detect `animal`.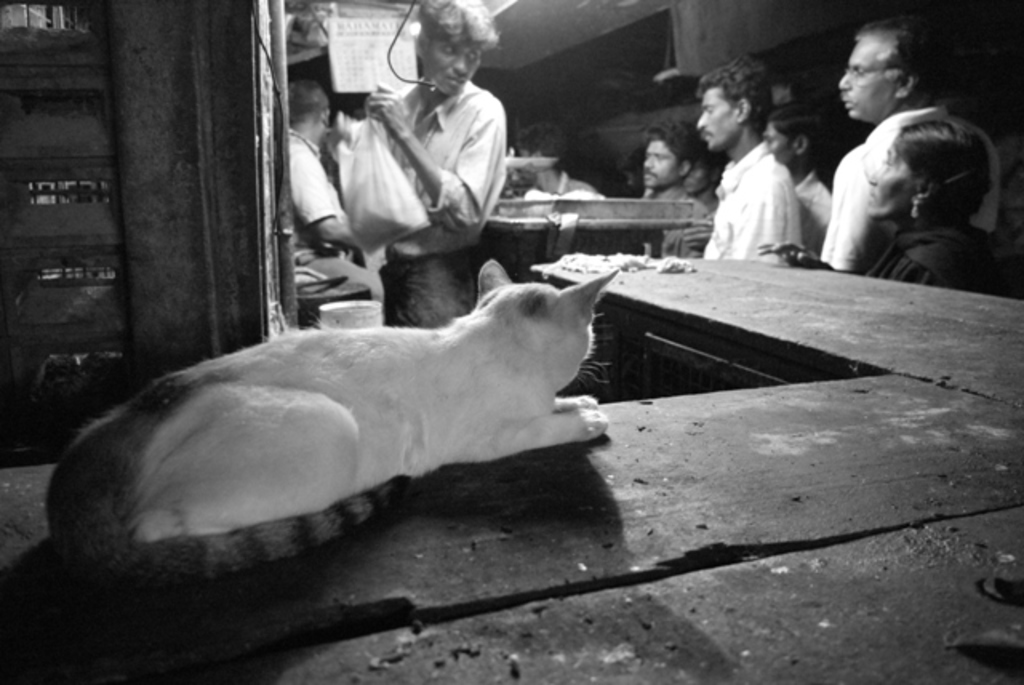
Detected at BBox(34, 245, 637, 573).
